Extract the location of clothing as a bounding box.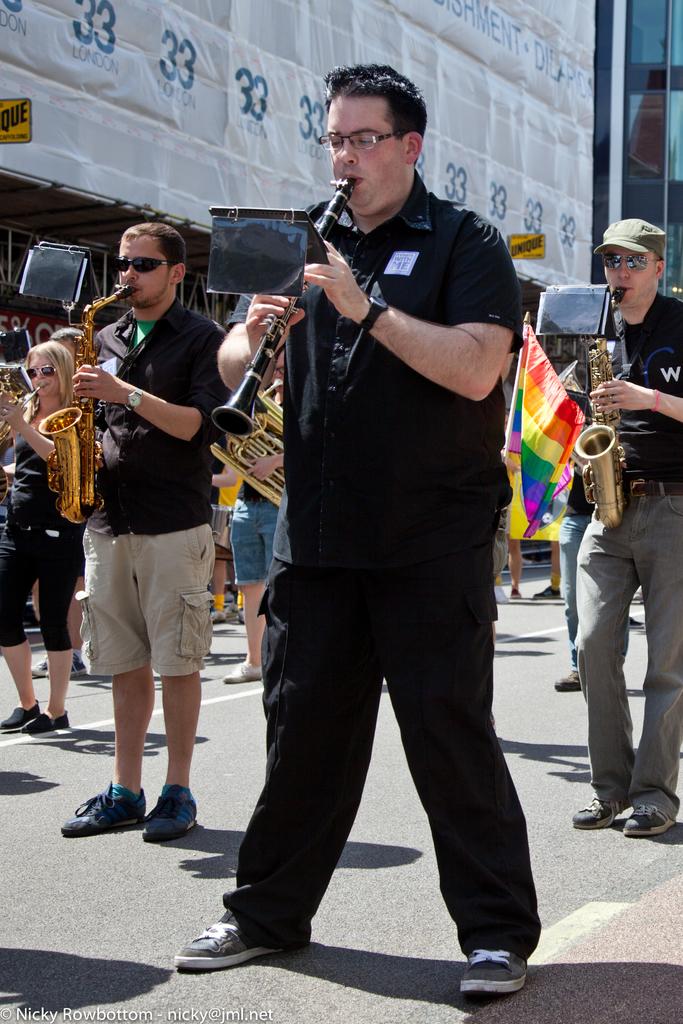
box=[86, 312, 226, 675].
